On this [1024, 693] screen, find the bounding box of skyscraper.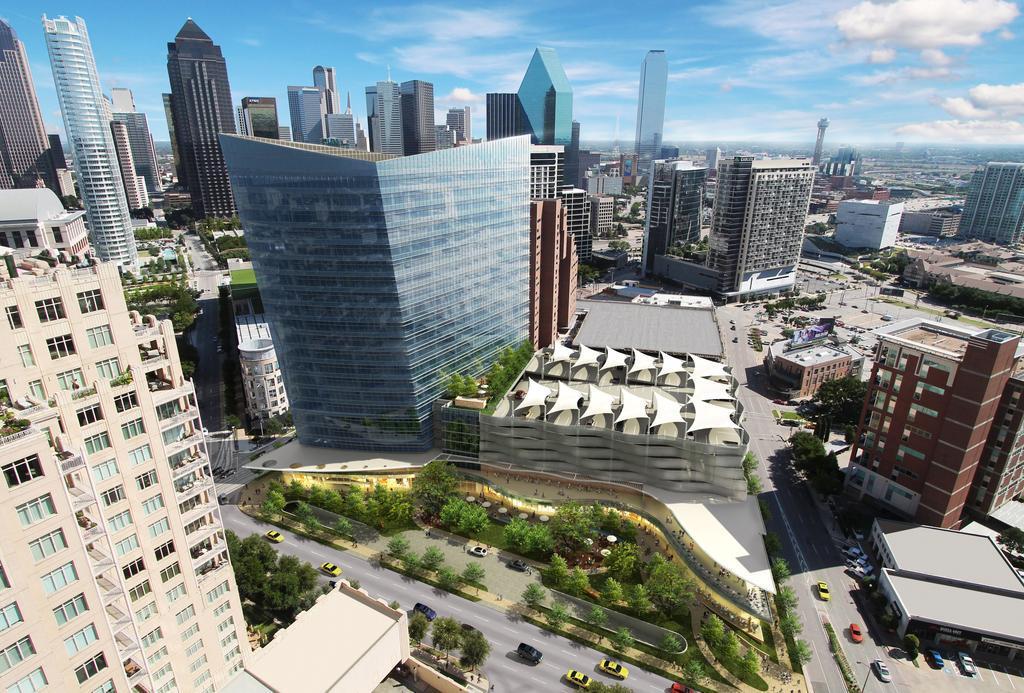
Bounding box: 132, 6, 237, 226.
